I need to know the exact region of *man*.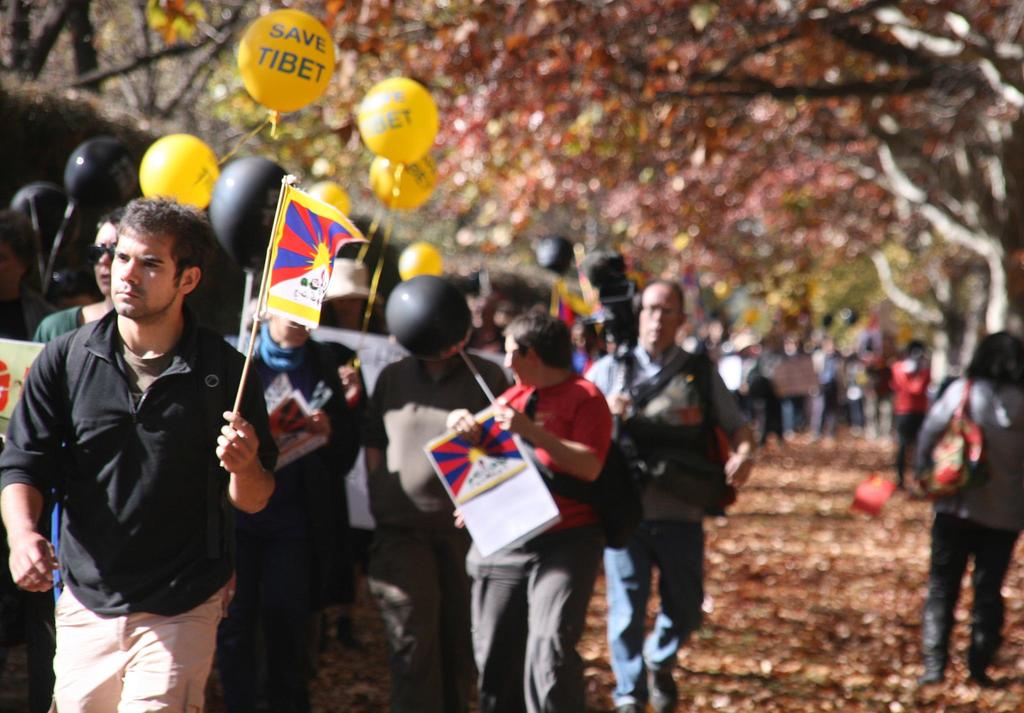
Region: BBox(582, 275, 755, 712).
